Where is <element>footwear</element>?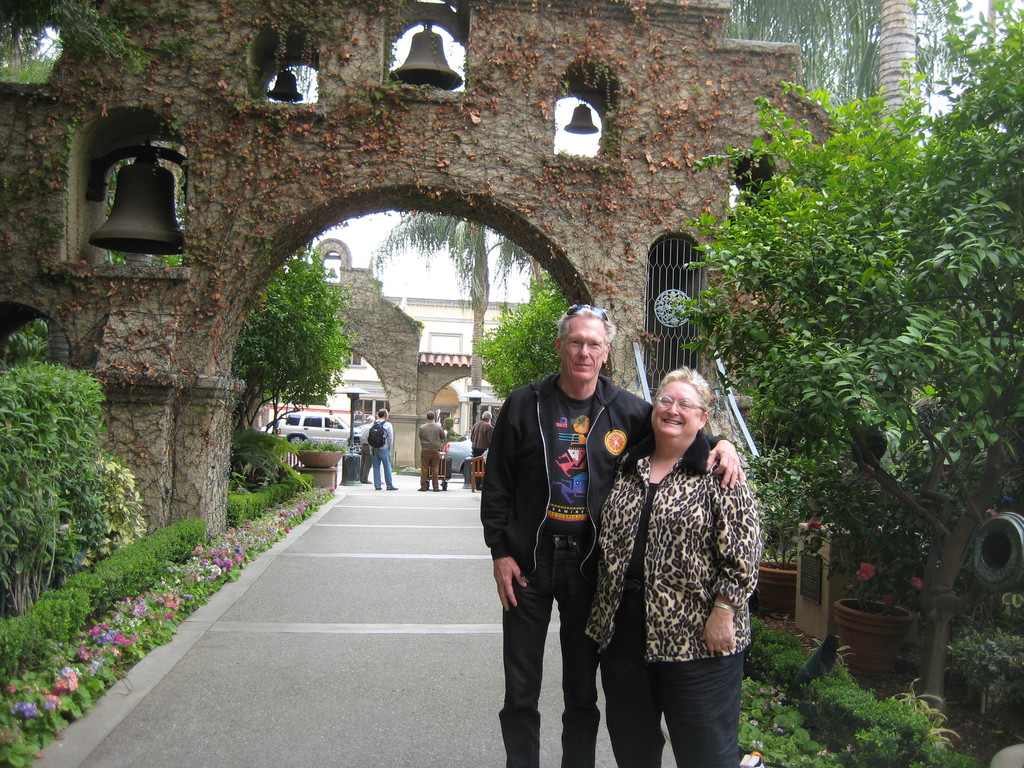
select_region(417, 486, 423, 490).
